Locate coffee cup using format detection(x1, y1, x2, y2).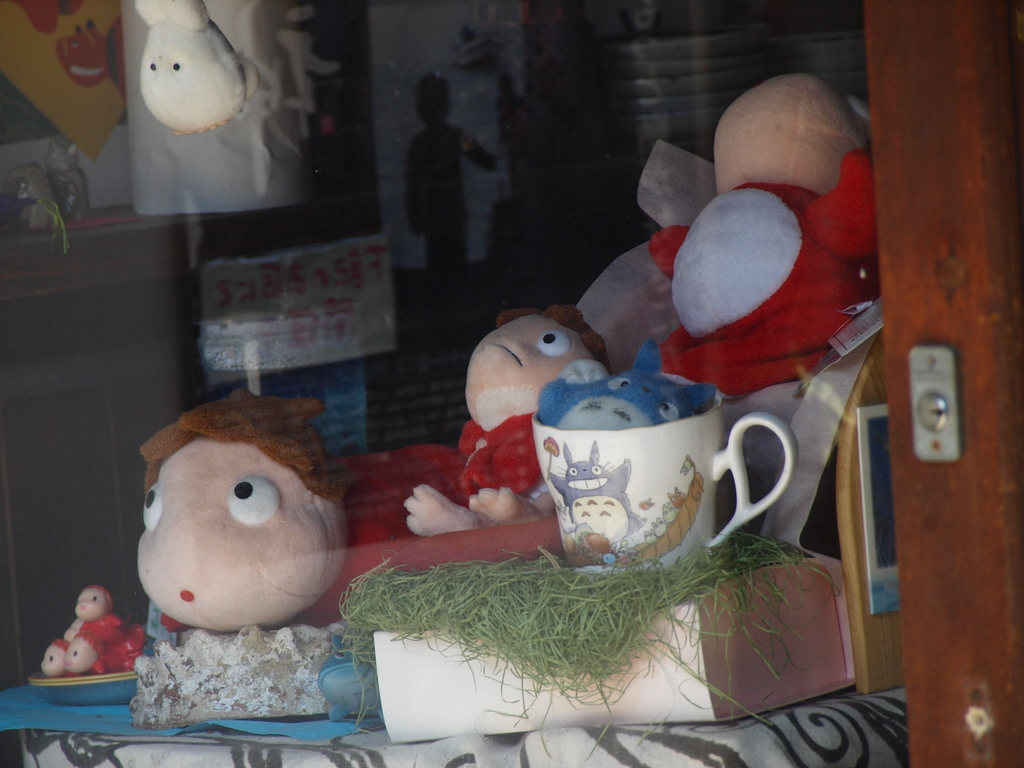
detection(527, 404, 799, 575).
